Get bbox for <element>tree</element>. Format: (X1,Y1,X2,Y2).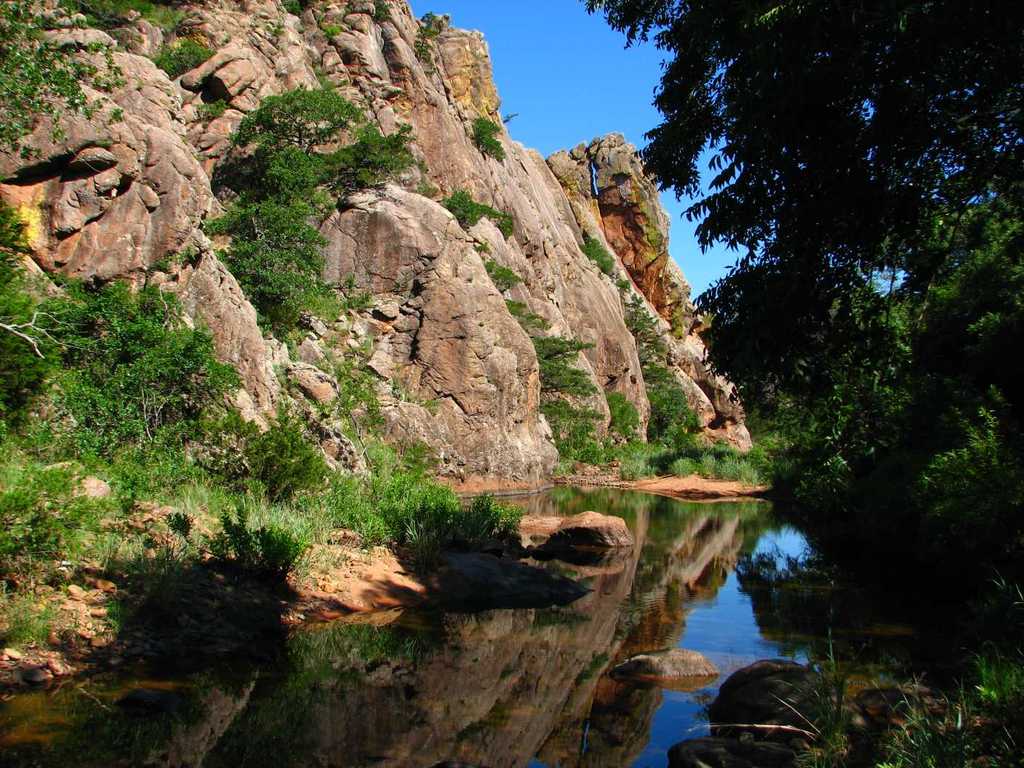
(6,0,128,161).
